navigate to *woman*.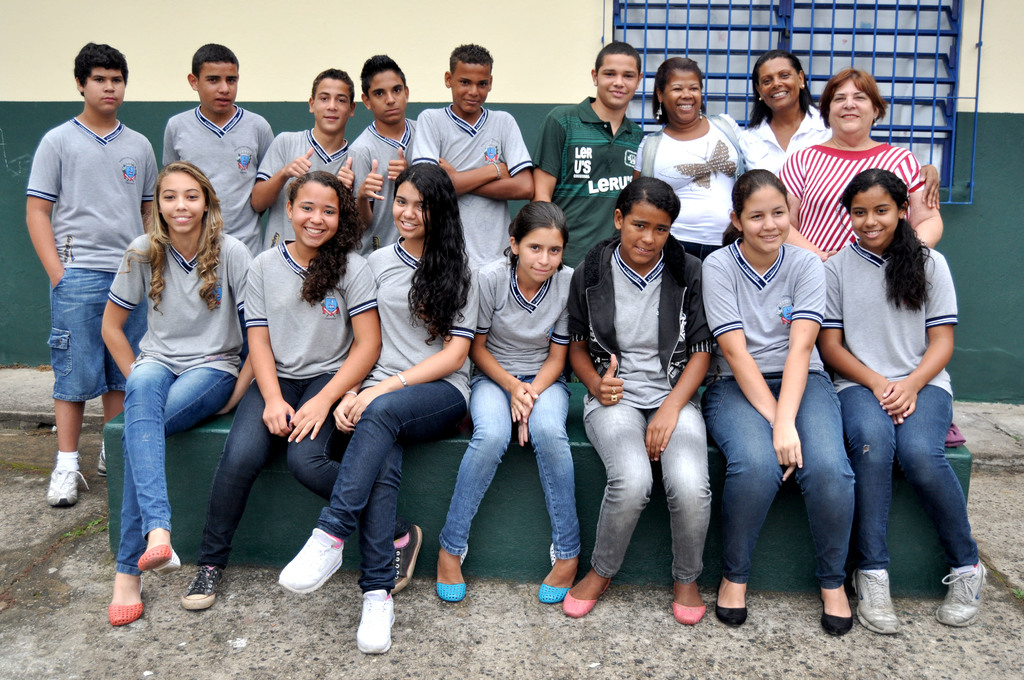
Navigation target: (x1=774, y1=70, x2=951, y2=265).
